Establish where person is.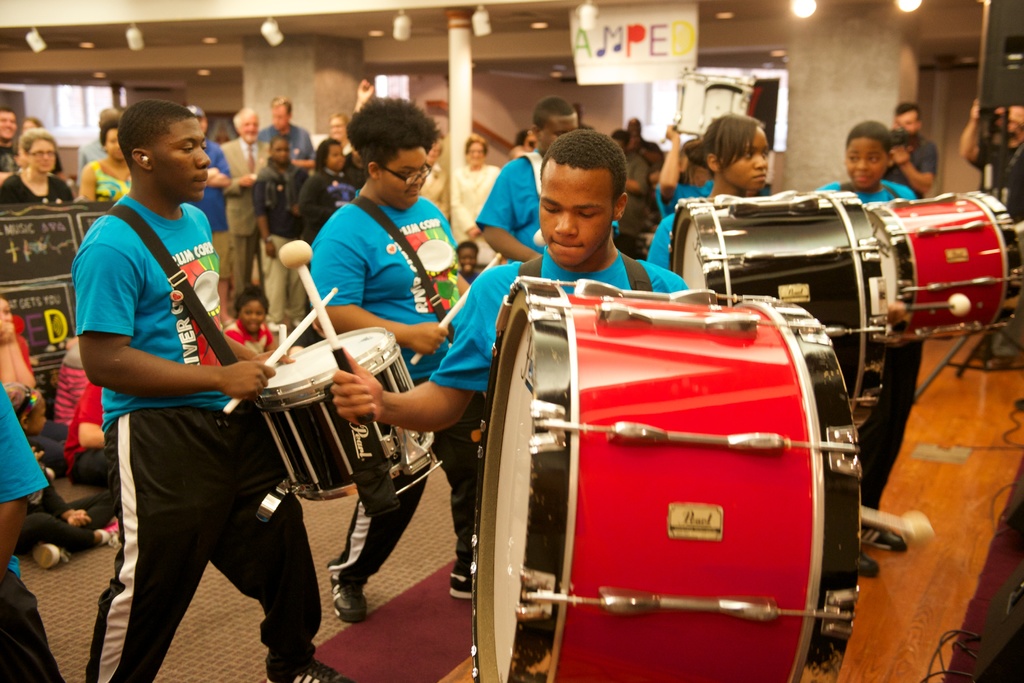
Established at (68,96,378,682).
